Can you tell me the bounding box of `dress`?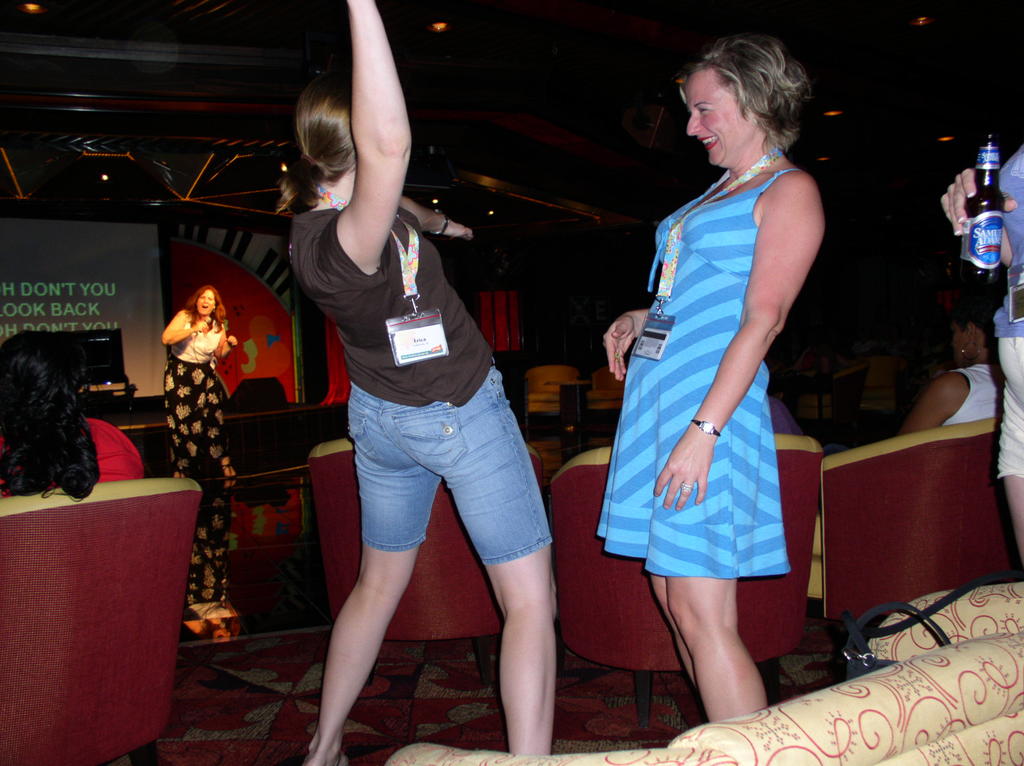
(x1=594, y1=166, x2=802, y2=575).
